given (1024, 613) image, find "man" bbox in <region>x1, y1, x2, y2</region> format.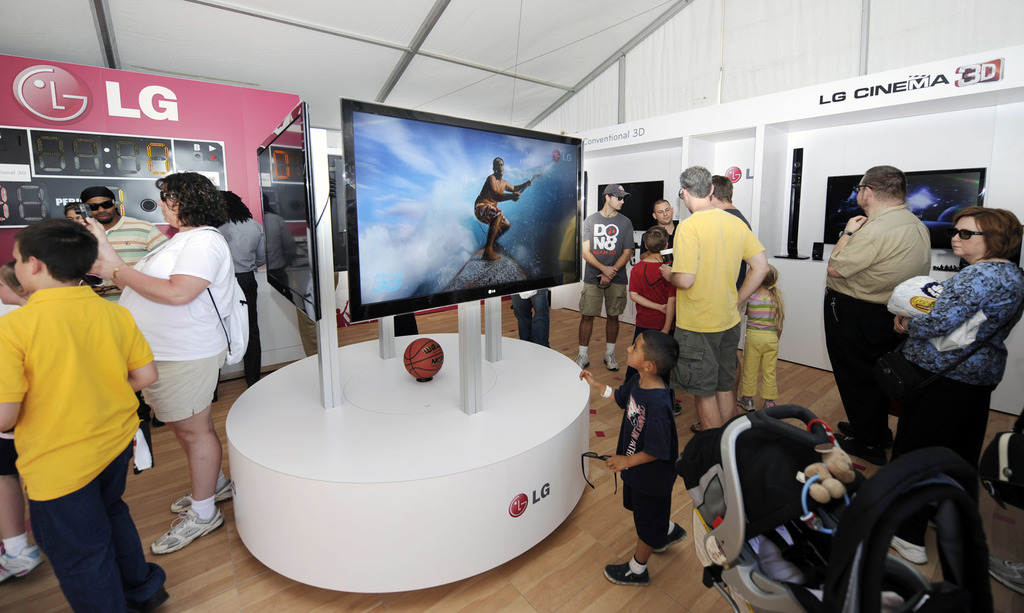
<region>641, 195, 682, 264</region>.
